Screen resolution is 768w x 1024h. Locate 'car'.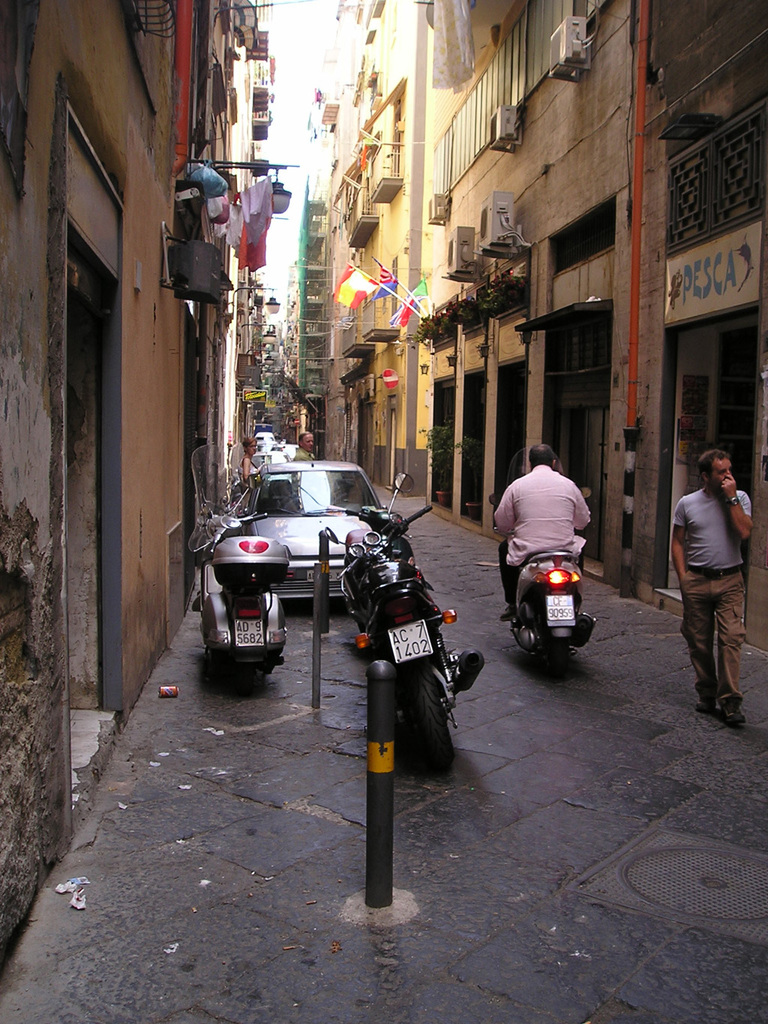
x1=235, y1=454, x2=391, y2=614.
